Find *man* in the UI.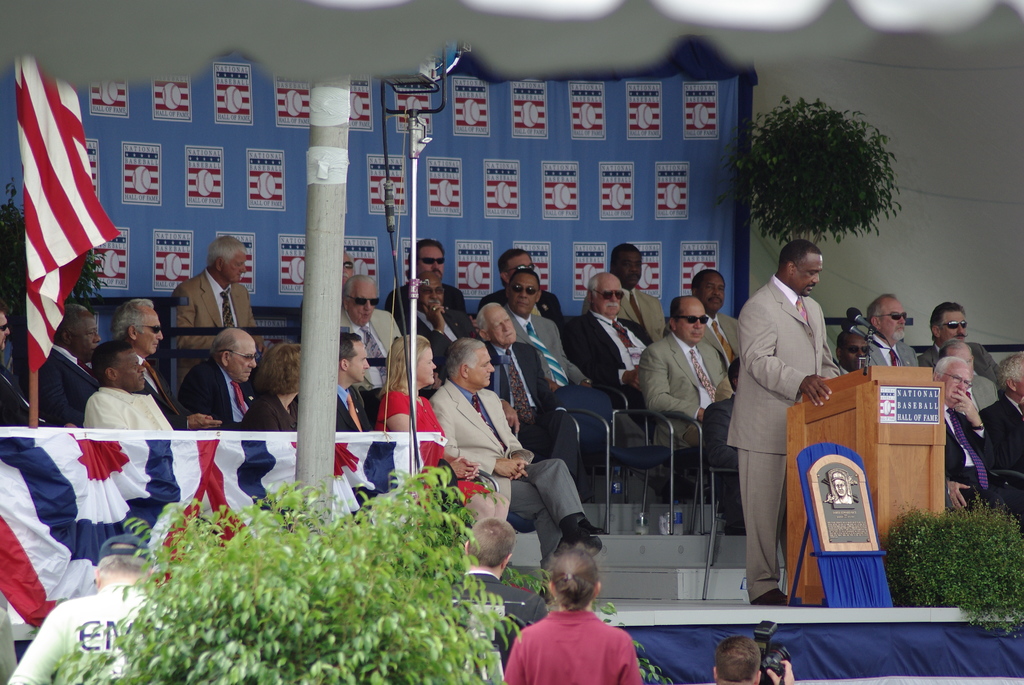
UI element at region(740, 230, 852, 547).
